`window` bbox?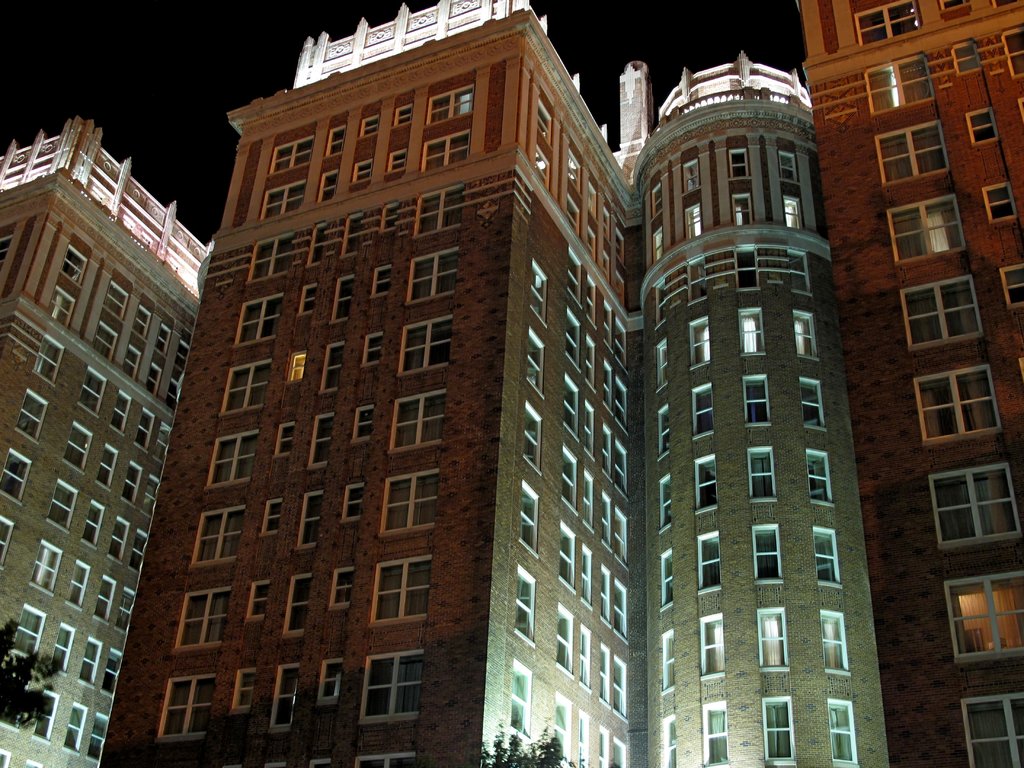
bbox=[134, 302, 150, 337]
